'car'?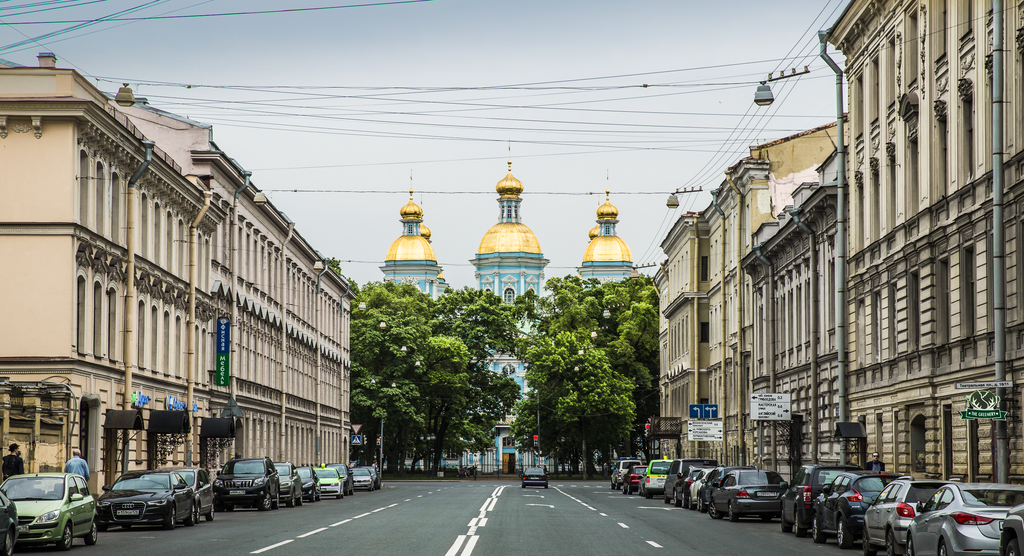
[276,460,300,512]
